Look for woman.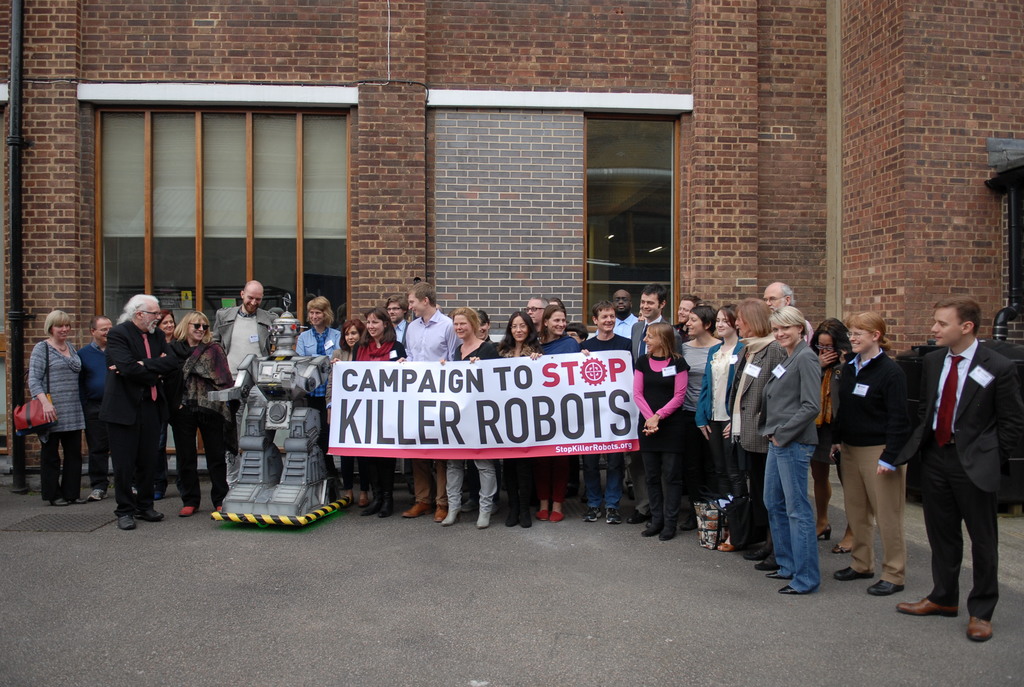
Found: <region>805, 311, 855, 556</region>.
